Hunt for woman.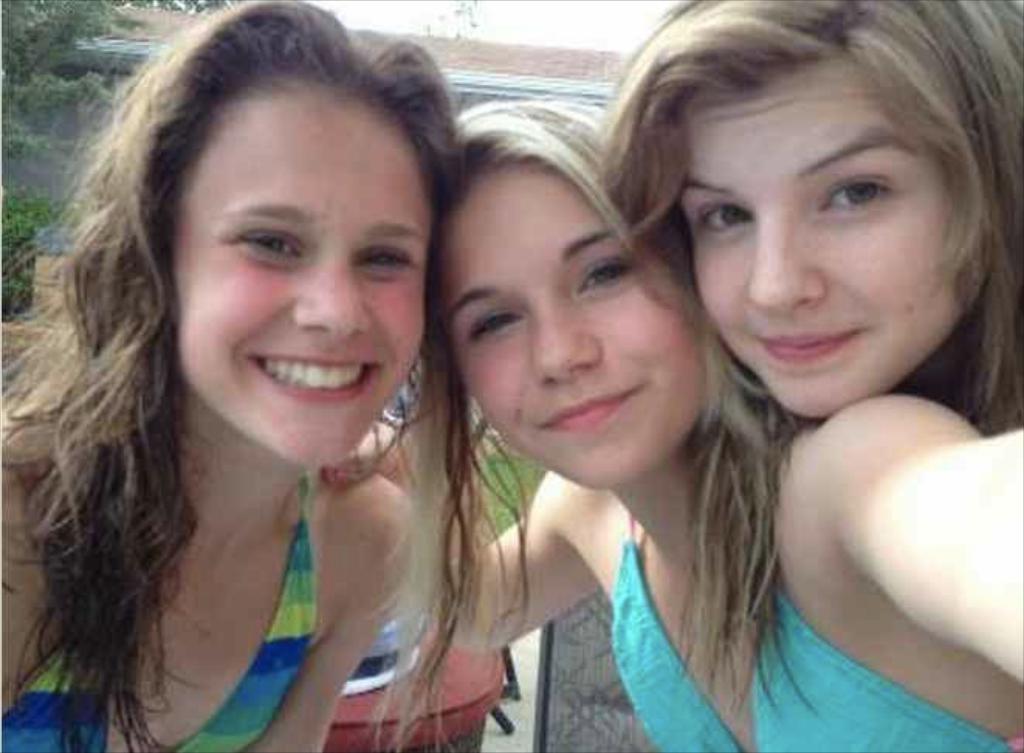
Hunted down at bbox=(327, 99, 1022, 751).
